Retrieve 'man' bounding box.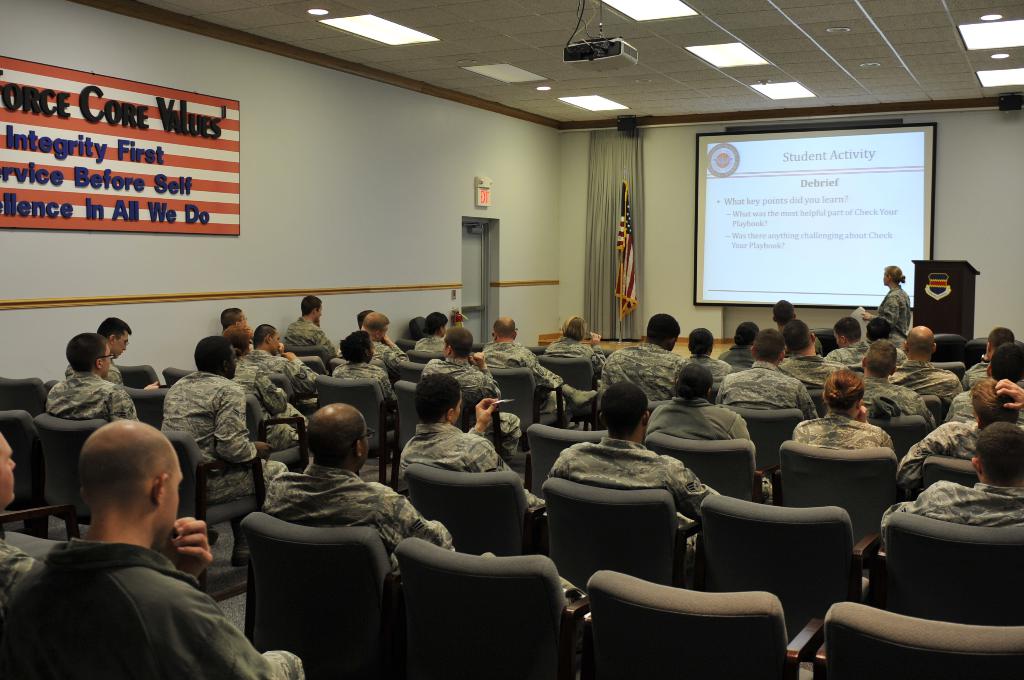
Bounding box: (x1=249, y1=323, x2=320, y2=394).
